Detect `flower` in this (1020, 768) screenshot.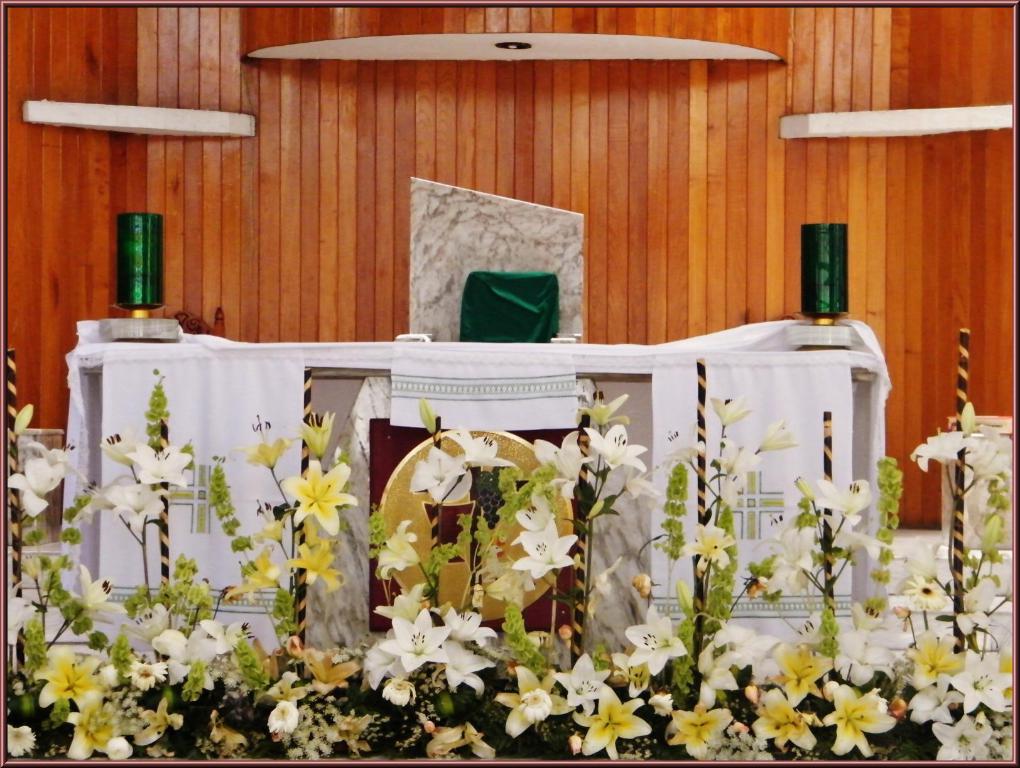
Detection: (x1=303, y1=647, x2=358, y2=687).
